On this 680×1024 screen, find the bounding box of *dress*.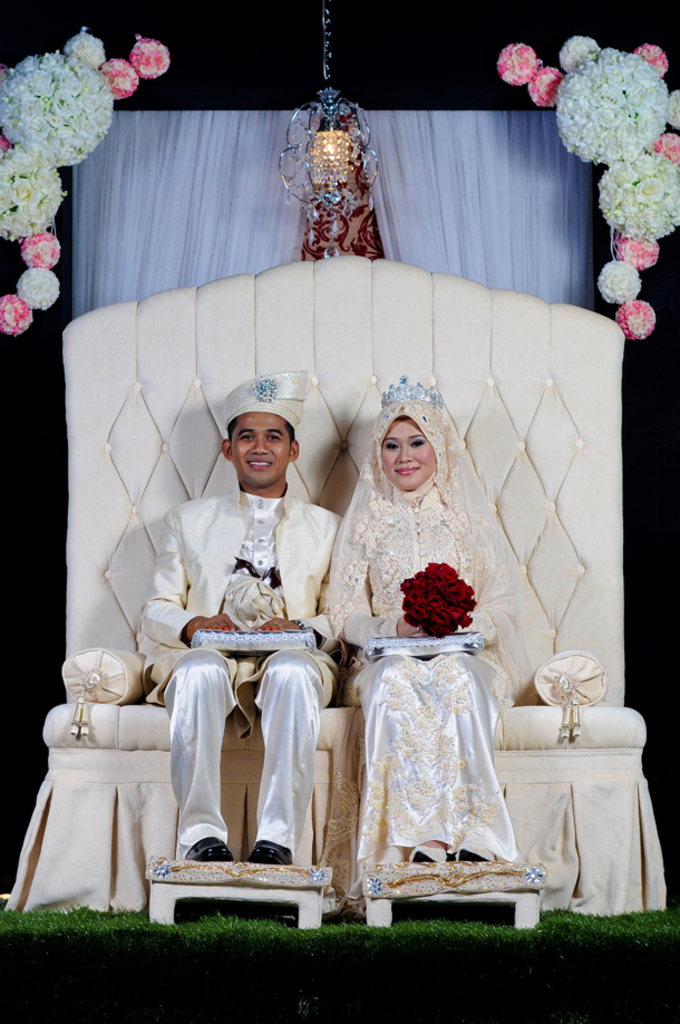
Bounding box: select_region(350, 475, 519, 864).
